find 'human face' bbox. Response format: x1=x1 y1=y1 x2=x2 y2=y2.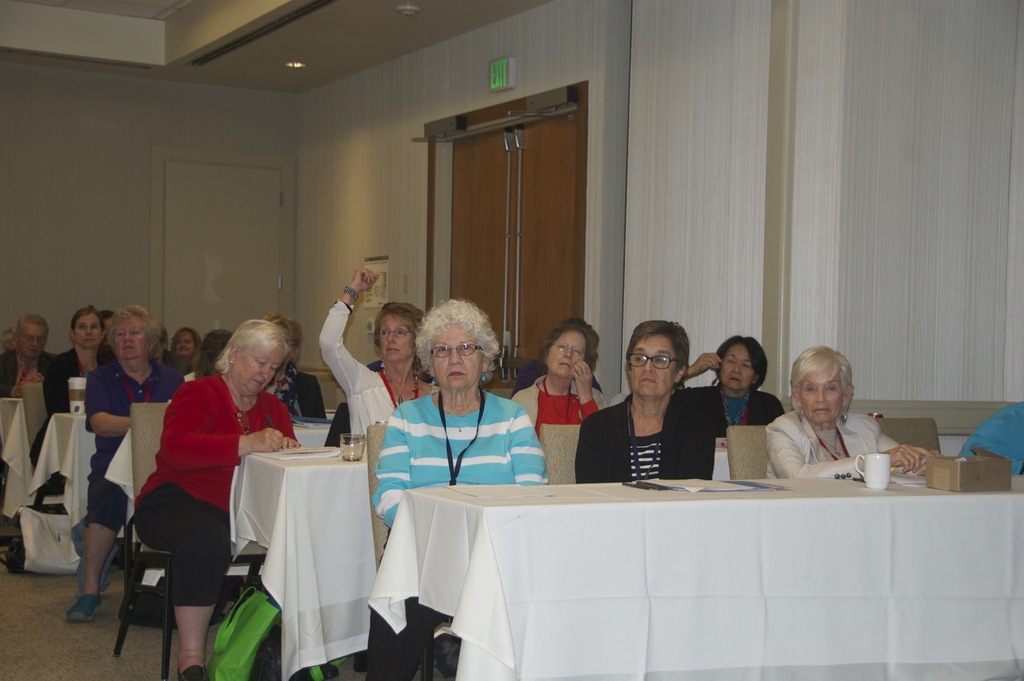
x1=236 y1=352 x2=278 y2=395.
